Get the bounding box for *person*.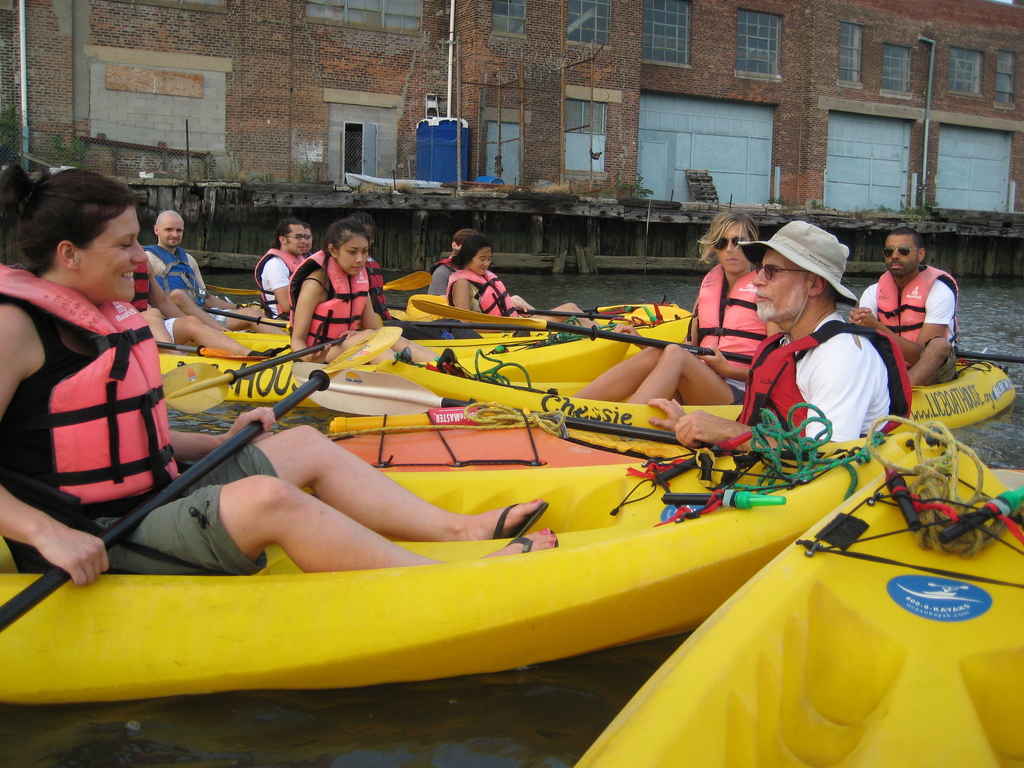
138 204 271 322.
